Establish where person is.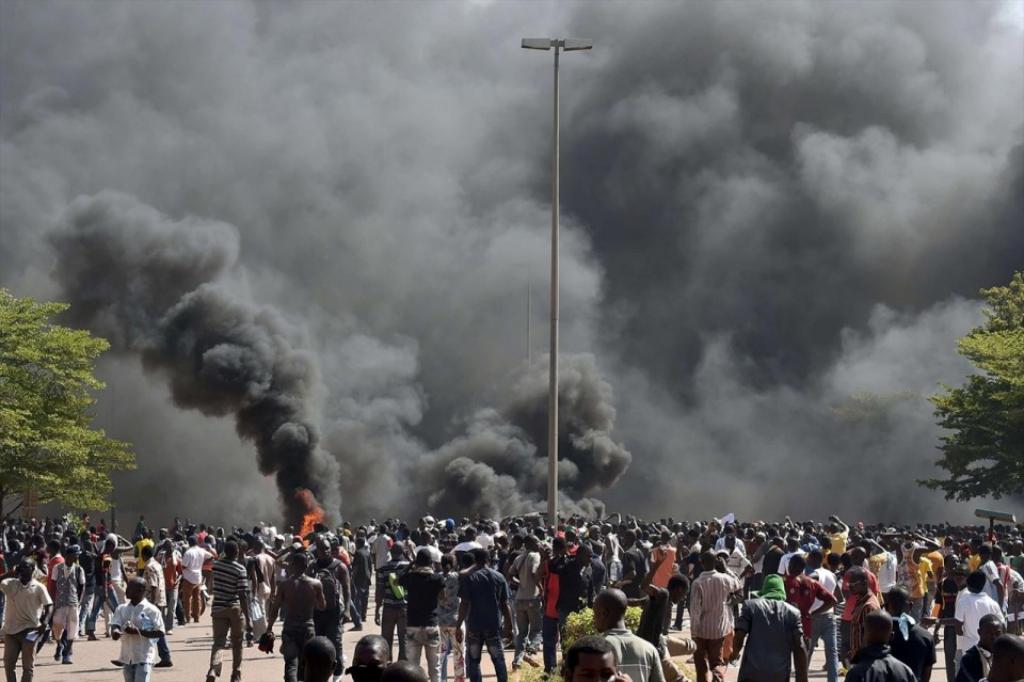
Established at rect(110, 570, 170, 680).
